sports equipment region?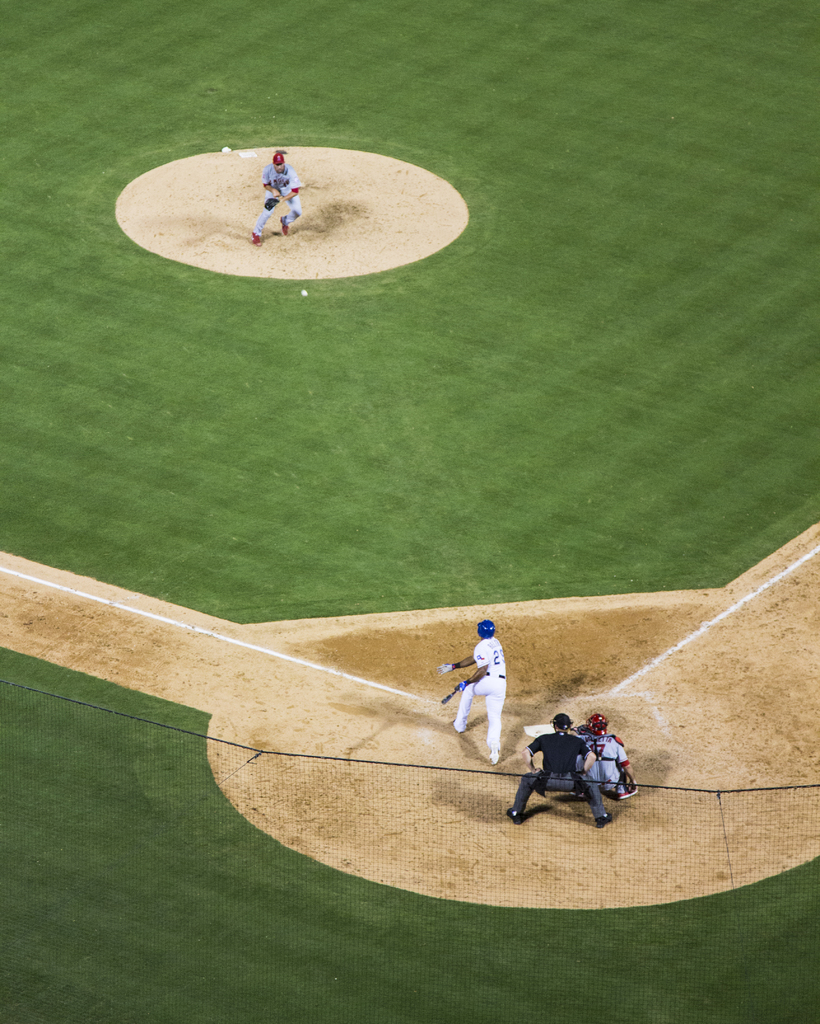
434:660:457:676
